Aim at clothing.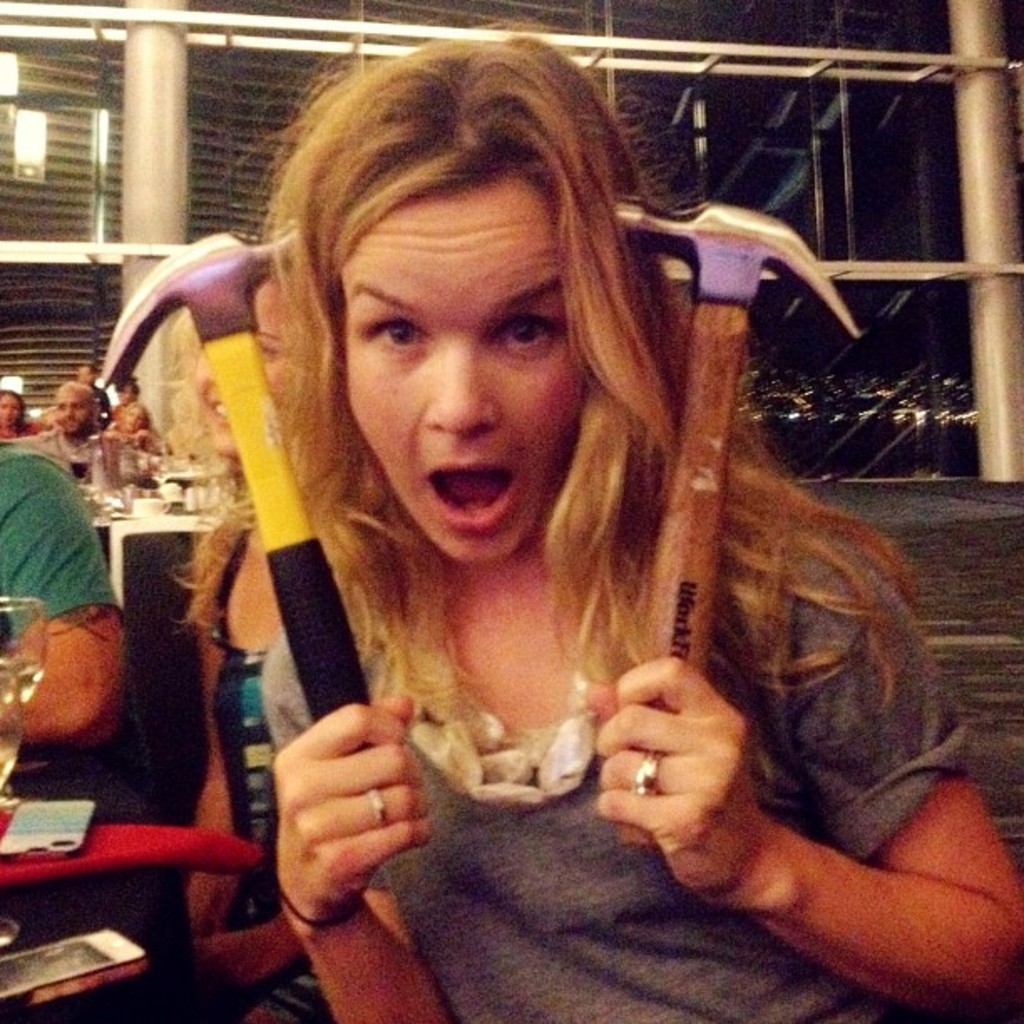
Aimed at bbox(231, 535, 331, 1022).
